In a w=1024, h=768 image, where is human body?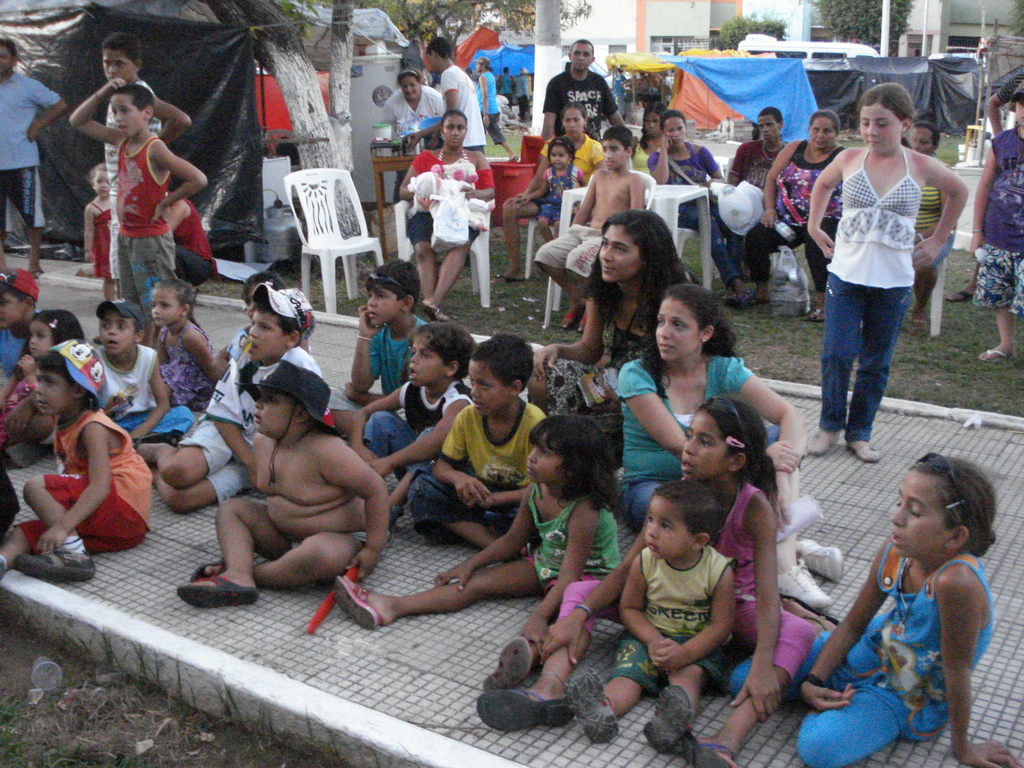
x1=99 y1=35 x2=191 y2=300.
